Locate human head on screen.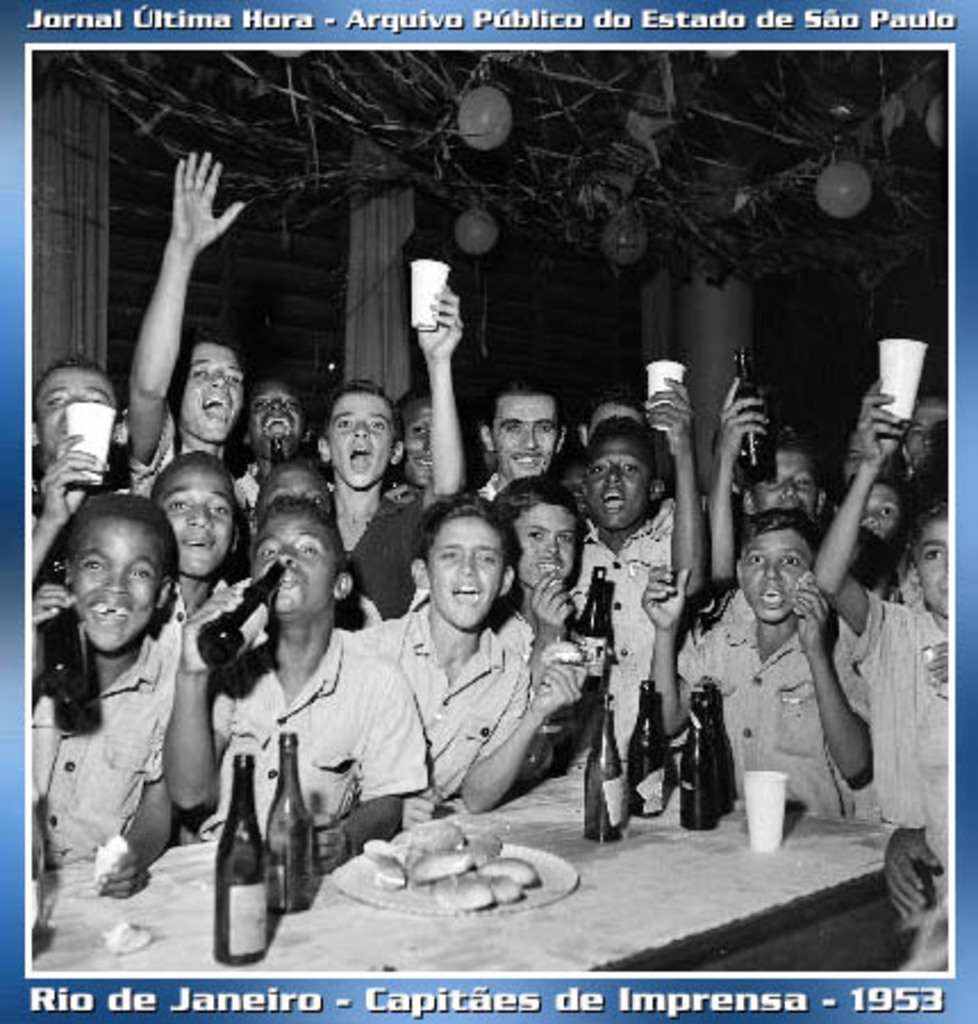
On screen at x1=391, y1=391, x2=434, y2=496.
